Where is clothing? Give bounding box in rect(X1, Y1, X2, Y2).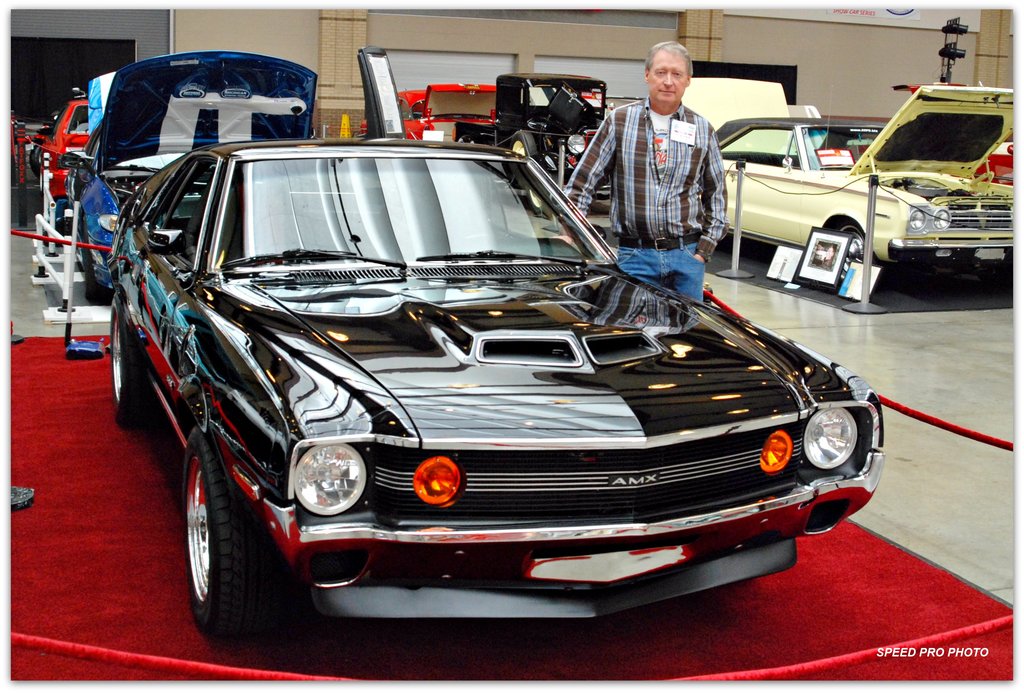
rect(584, 72, 742, 257).
